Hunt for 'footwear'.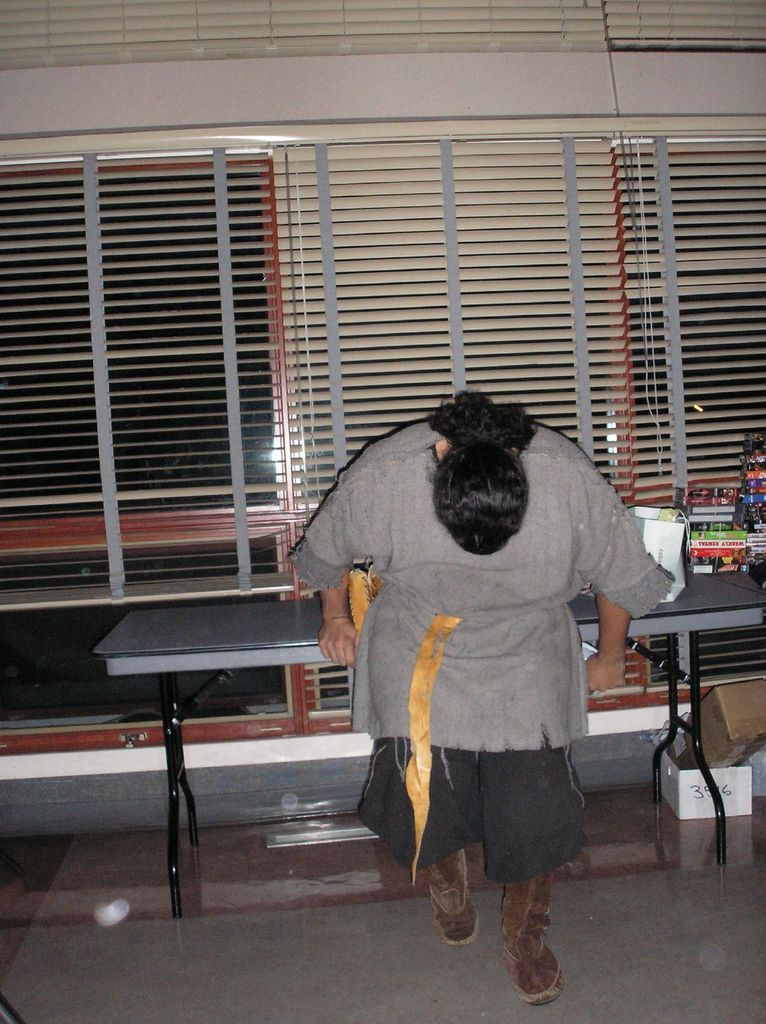
Hunted down at <bbox>419, 847, 482, 943</bbox>.
